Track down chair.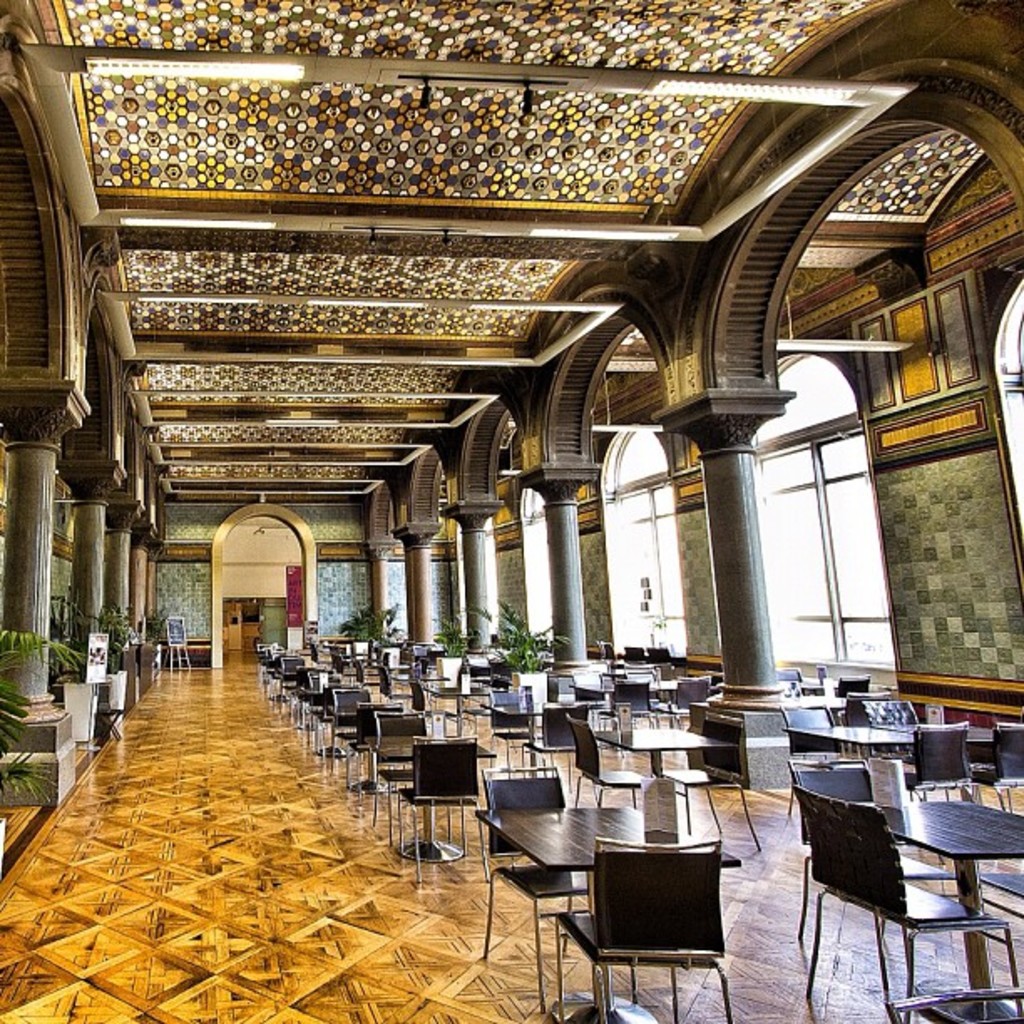
Tracked to select_region(325, 716, 418, 771).
